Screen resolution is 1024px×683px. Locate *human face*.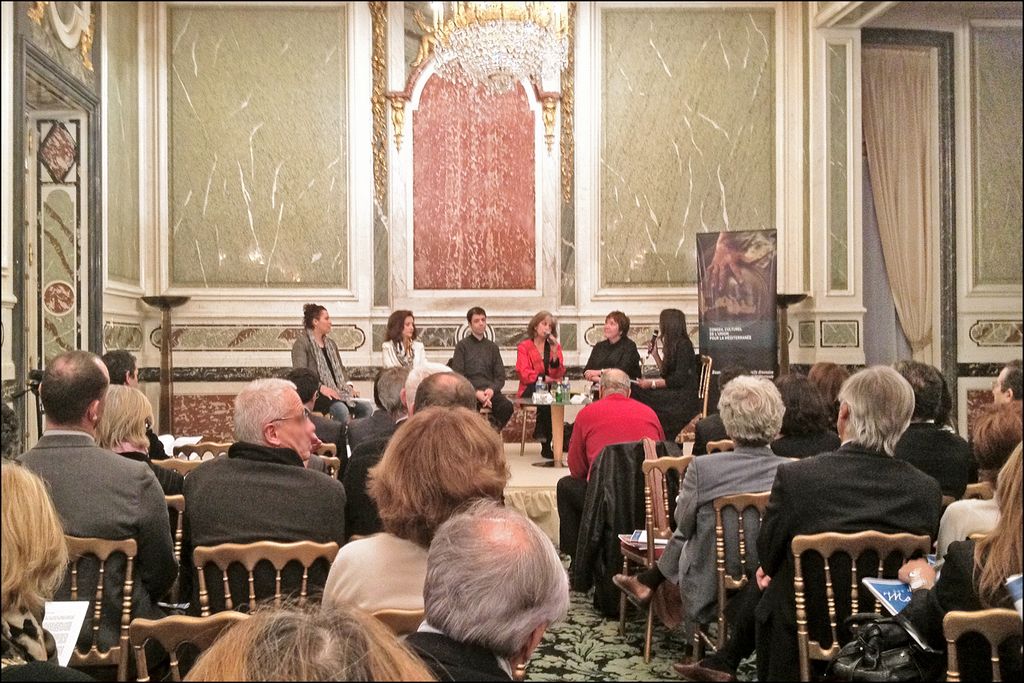
[320,311,330,331].
